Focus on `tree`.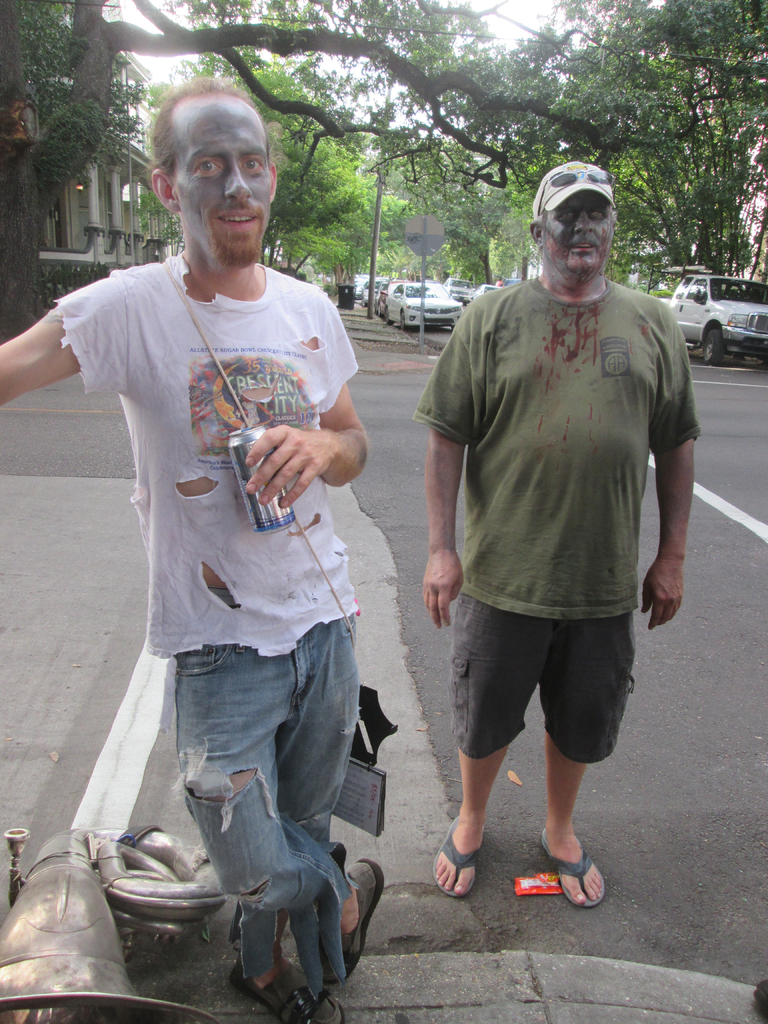
Focused at [509,45,664,283].
